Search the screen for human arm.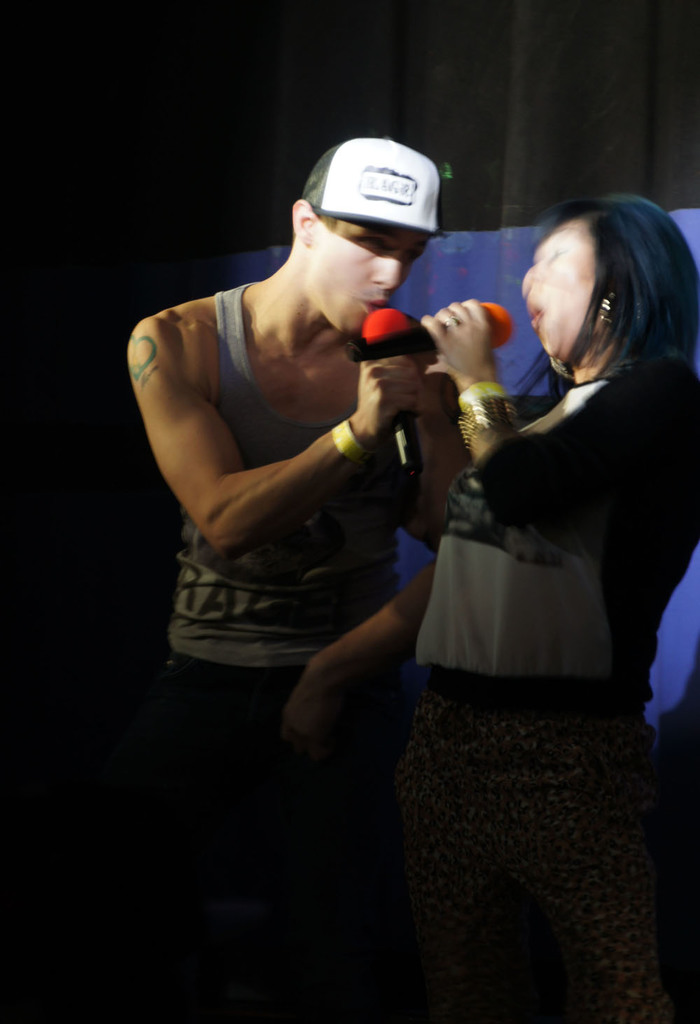
Found at bbox=[285, 340, 497, 759].
